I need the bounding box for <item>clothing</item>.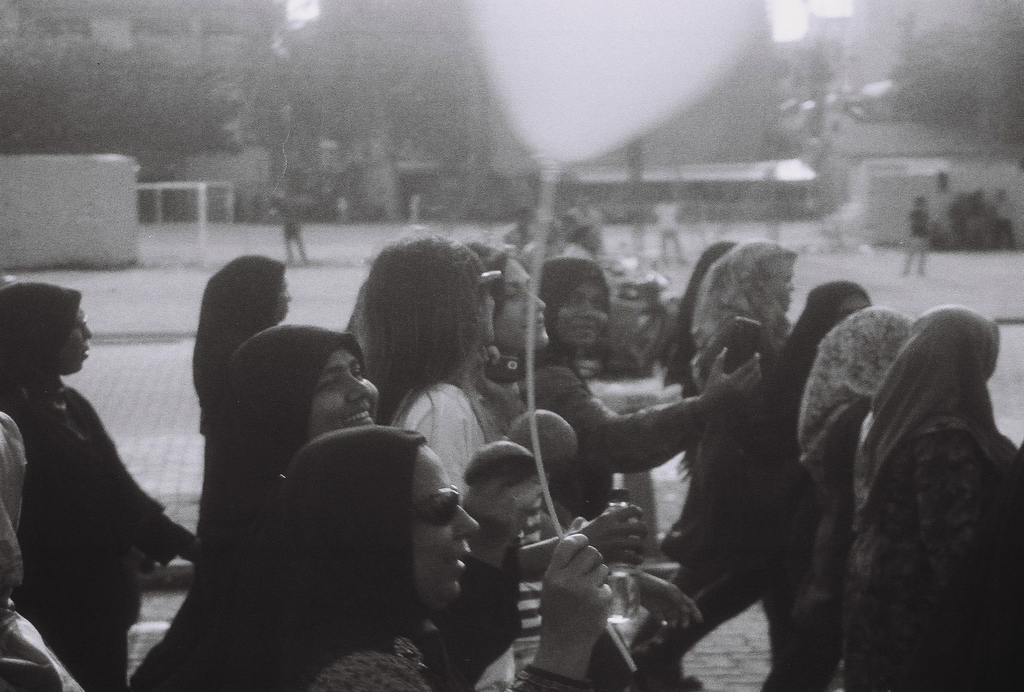
Here it is: 961,202,988,240.
